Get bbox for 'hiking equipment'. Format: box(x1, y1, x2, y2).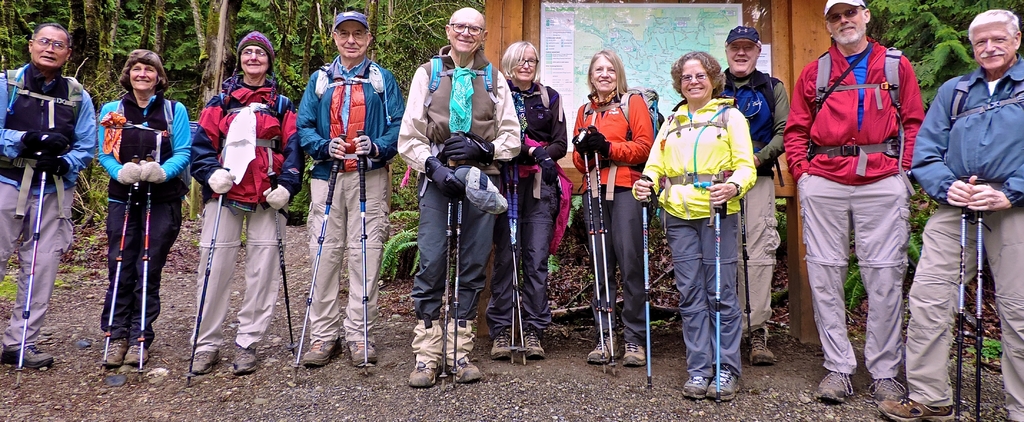
box(581, 126, 609, 158).
